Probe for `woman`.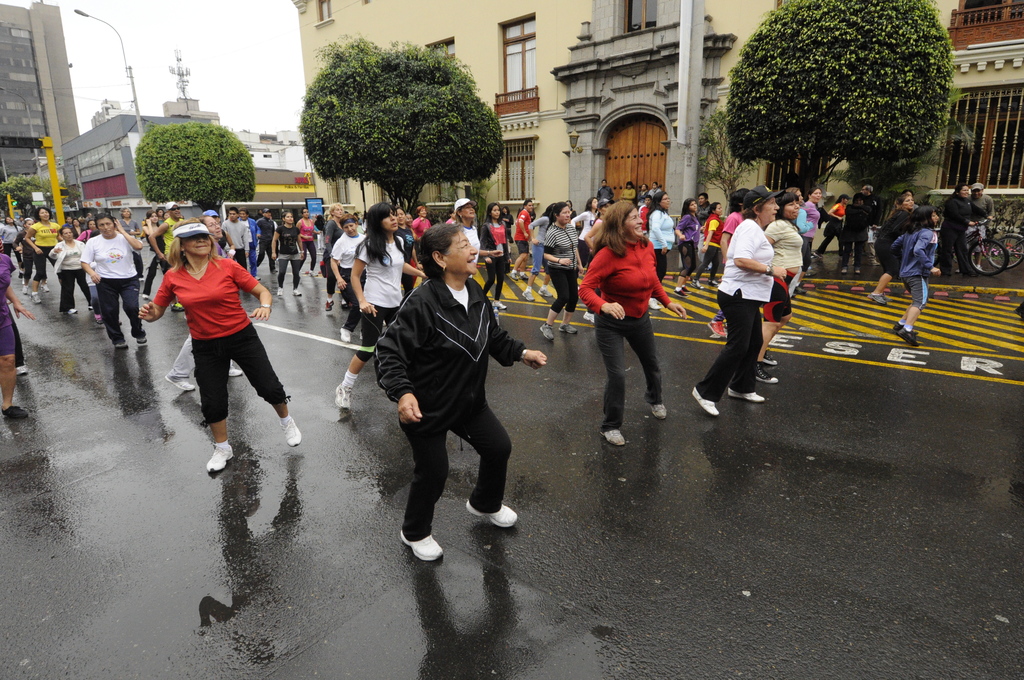
Probe result: crop(690, 200, 725, 289).
